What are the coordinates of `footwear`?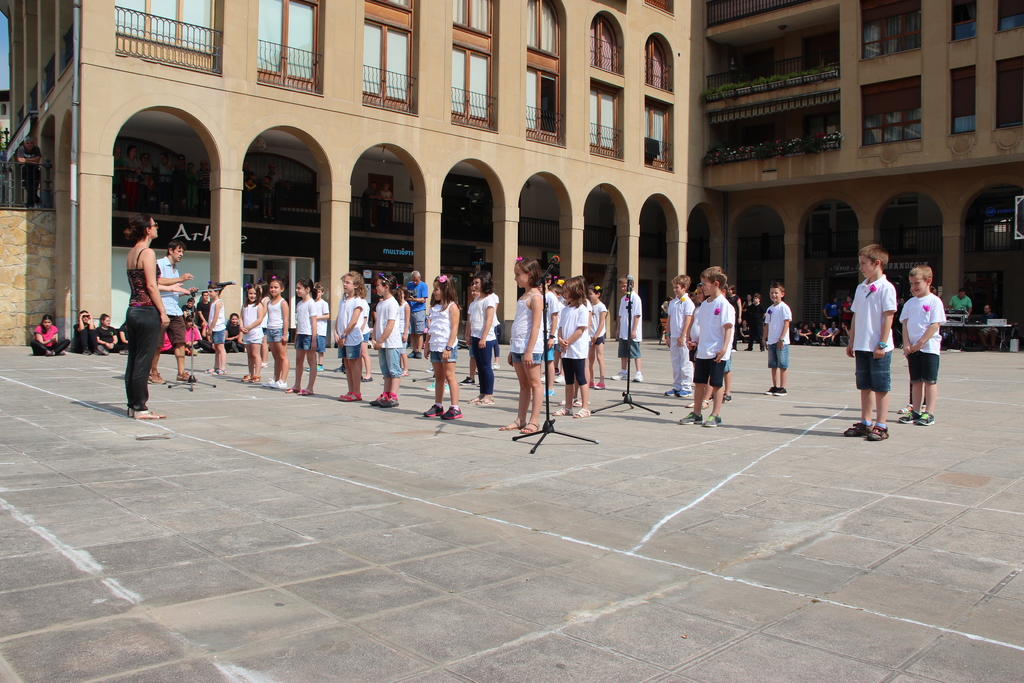
(305, 367, 311, 372).
